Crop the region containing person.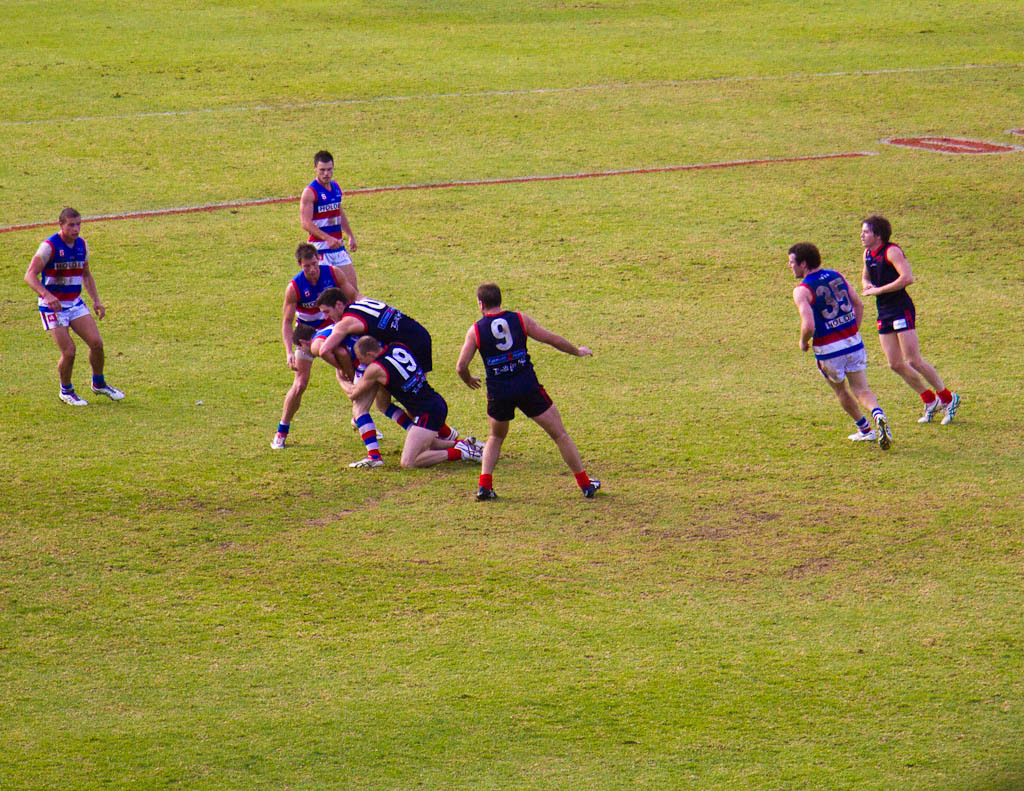
Crop region: crop(24, 207, 123, 406).
